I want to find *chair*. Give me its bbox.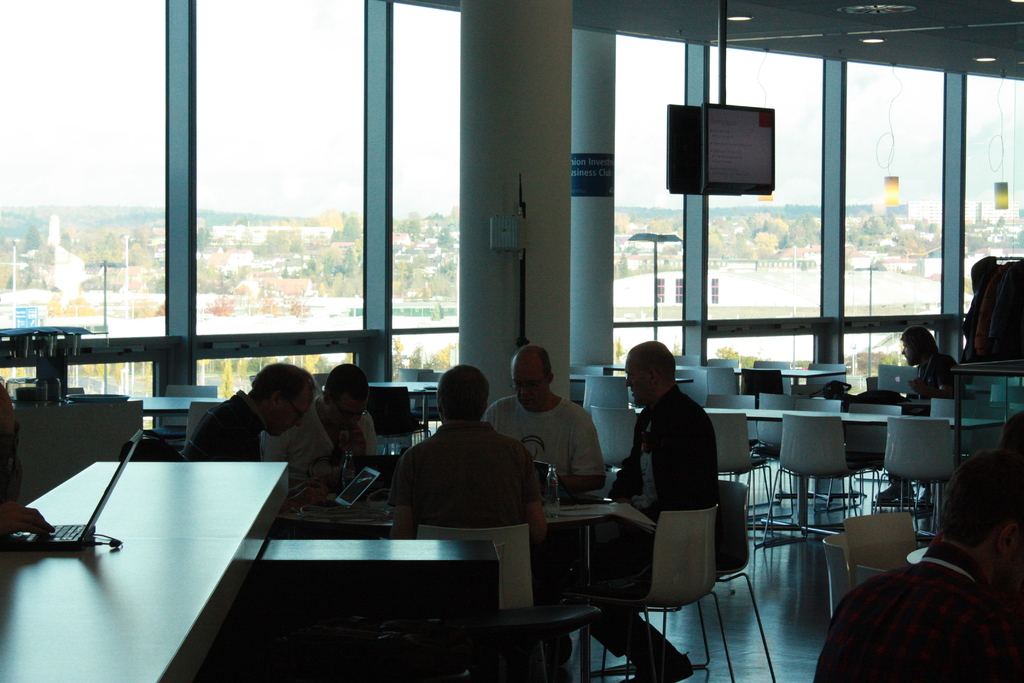
<bbox>708, 413, 776, 534</bbox>.
